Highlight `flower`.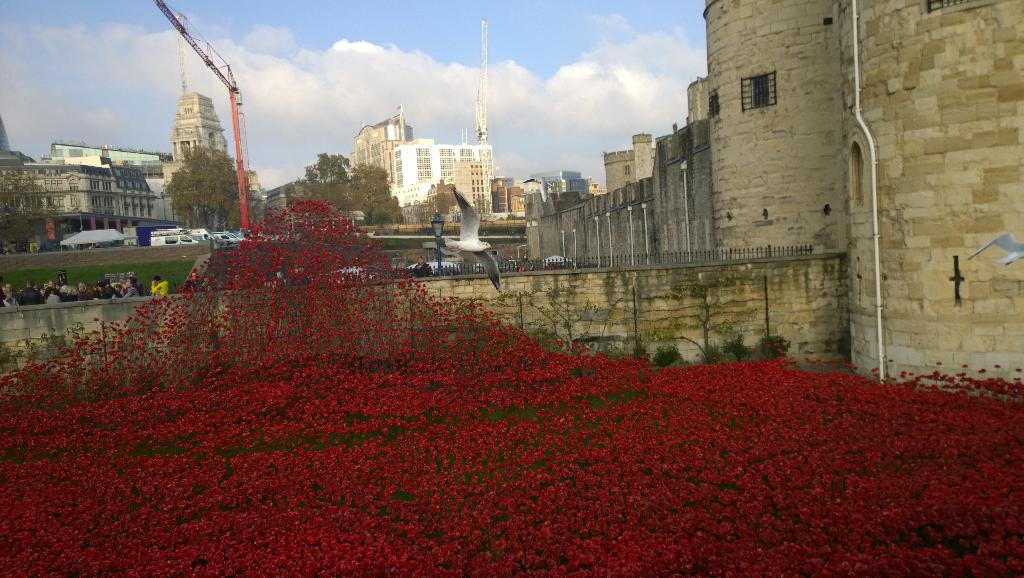
Highlighted region: <bbox>936, 356, 943, 365</bbox>.
